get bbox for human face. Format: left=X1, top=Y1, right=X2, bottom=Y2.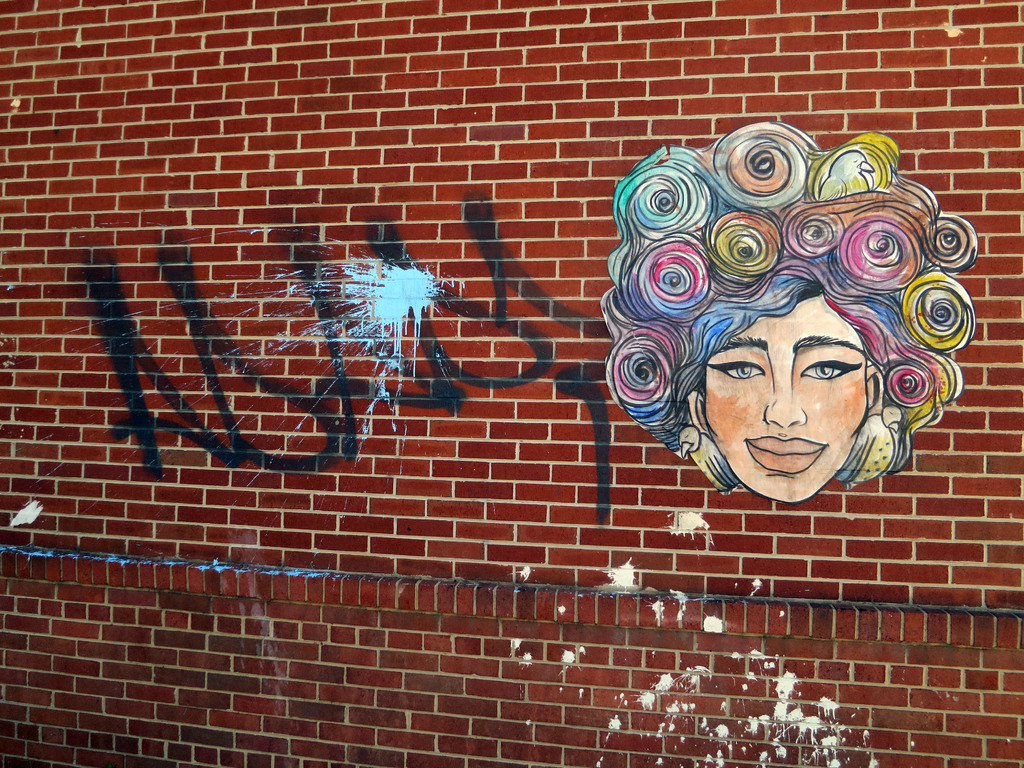
left=701, top=298, right=868, bottom=500.
